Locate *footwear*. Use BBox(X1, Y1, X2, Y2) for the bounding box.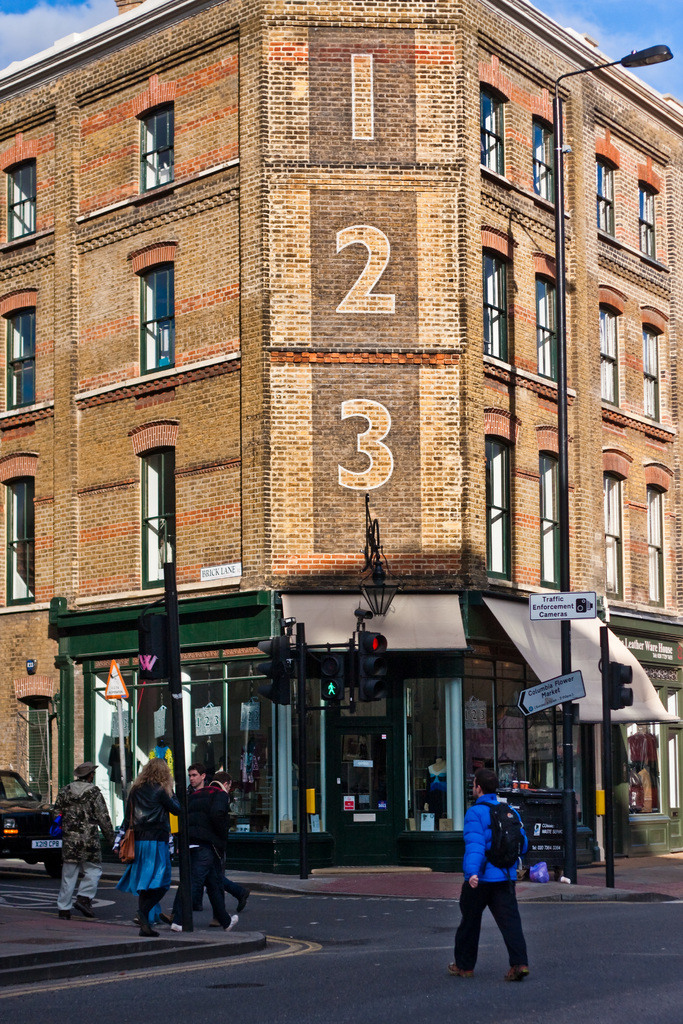
BBox(448, 959, 473, 980).
